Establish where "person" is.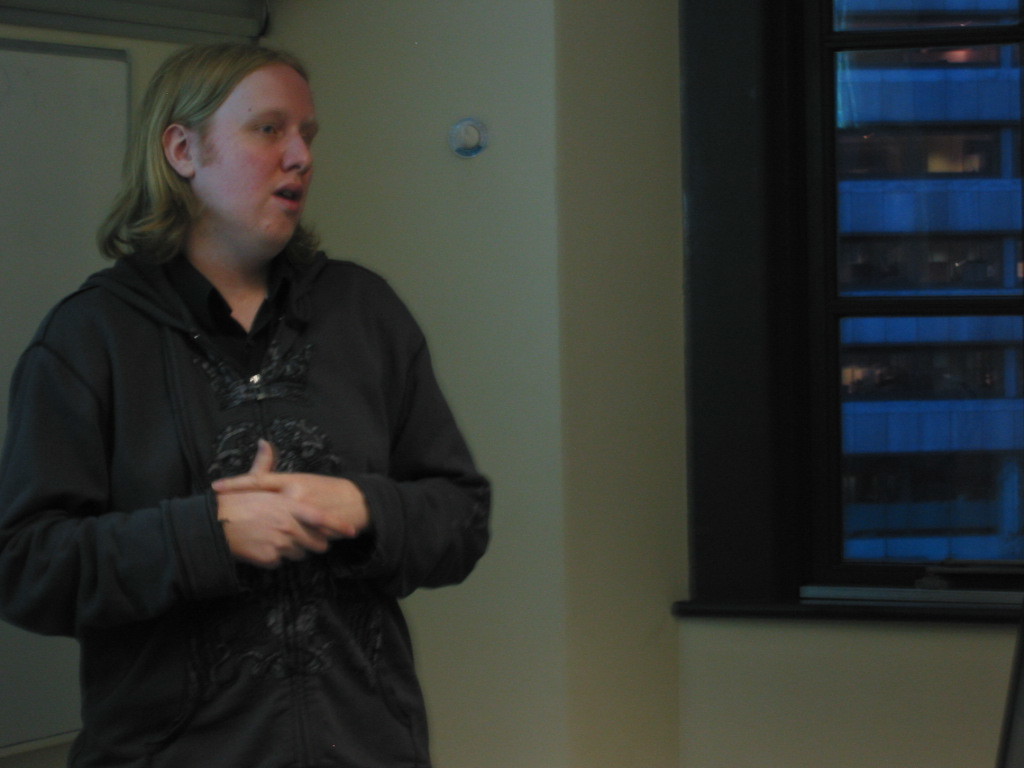
Established at left=0, top=39, right=492, bottom=767.
